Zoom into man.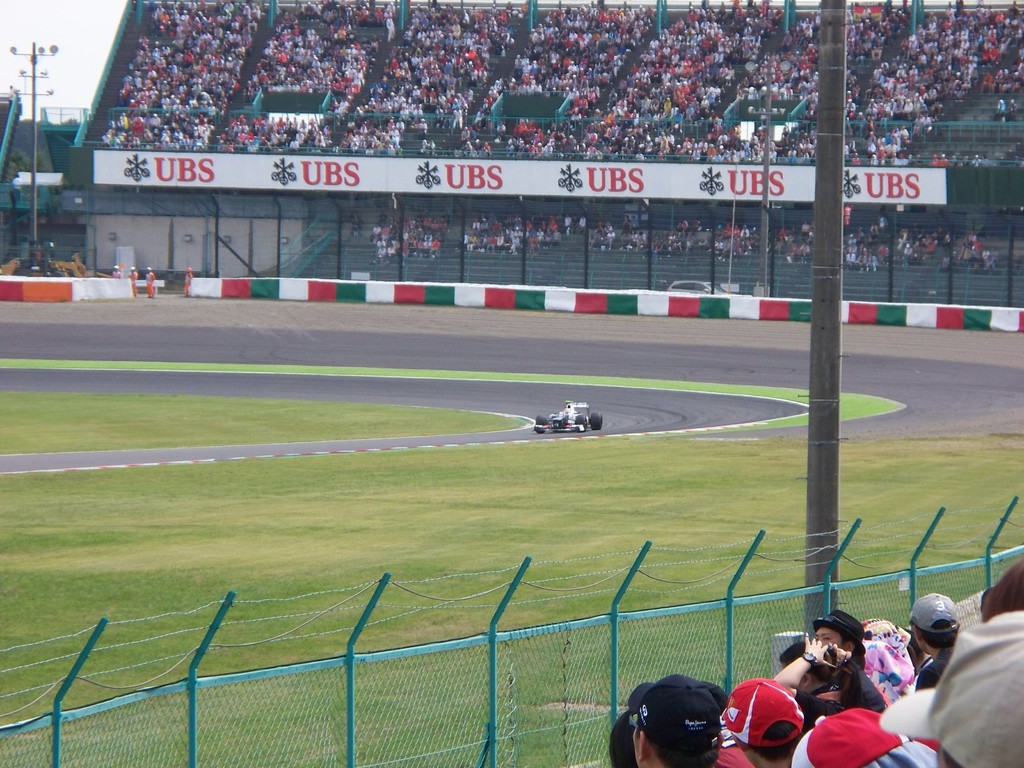
Zoom target: <bbox>906, 593, 964, 694</bbox>.
